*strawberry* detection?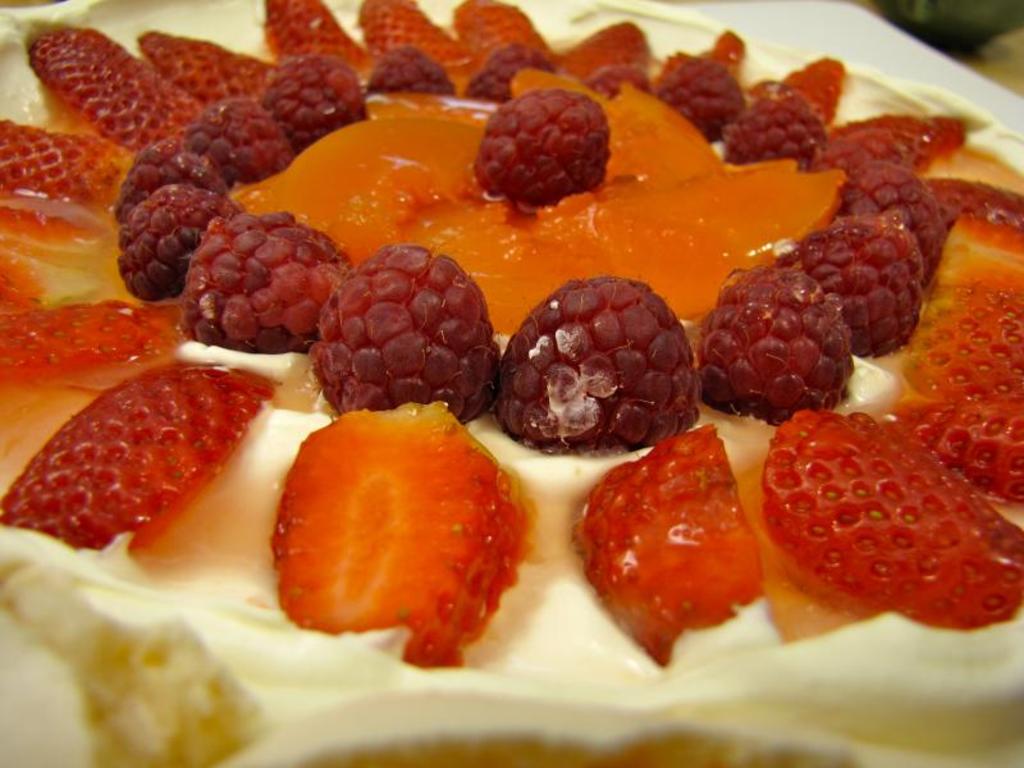
106/151/227/212
